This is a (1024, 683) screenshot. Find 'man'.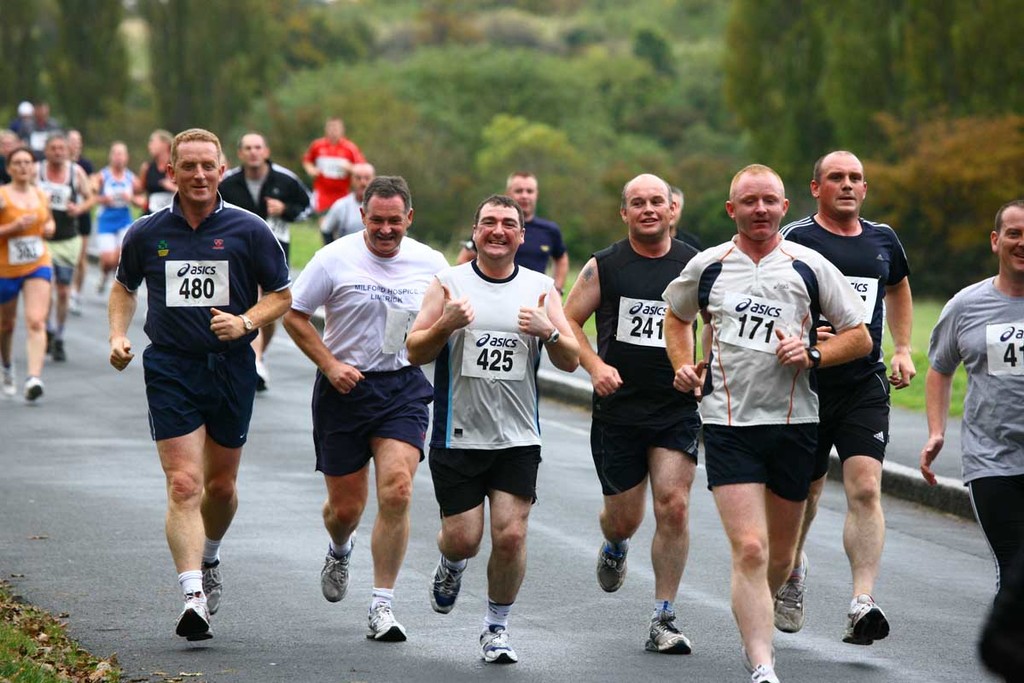
Bounding box: [x1=27, y1=129, x2=92, y2=362].
